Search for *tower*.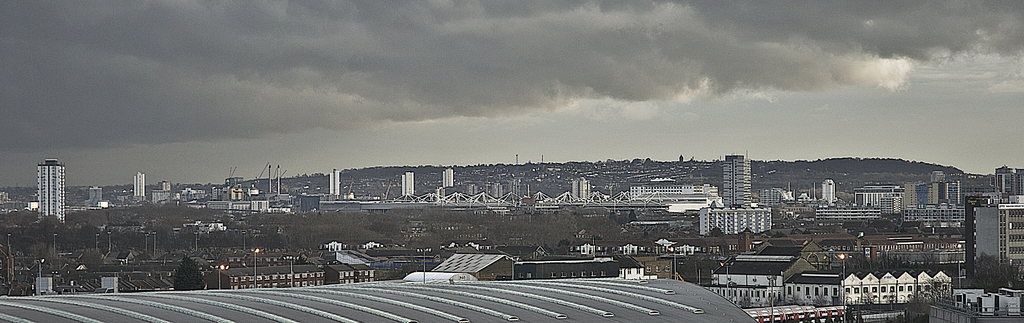
Found at 965 195 1023 294.
